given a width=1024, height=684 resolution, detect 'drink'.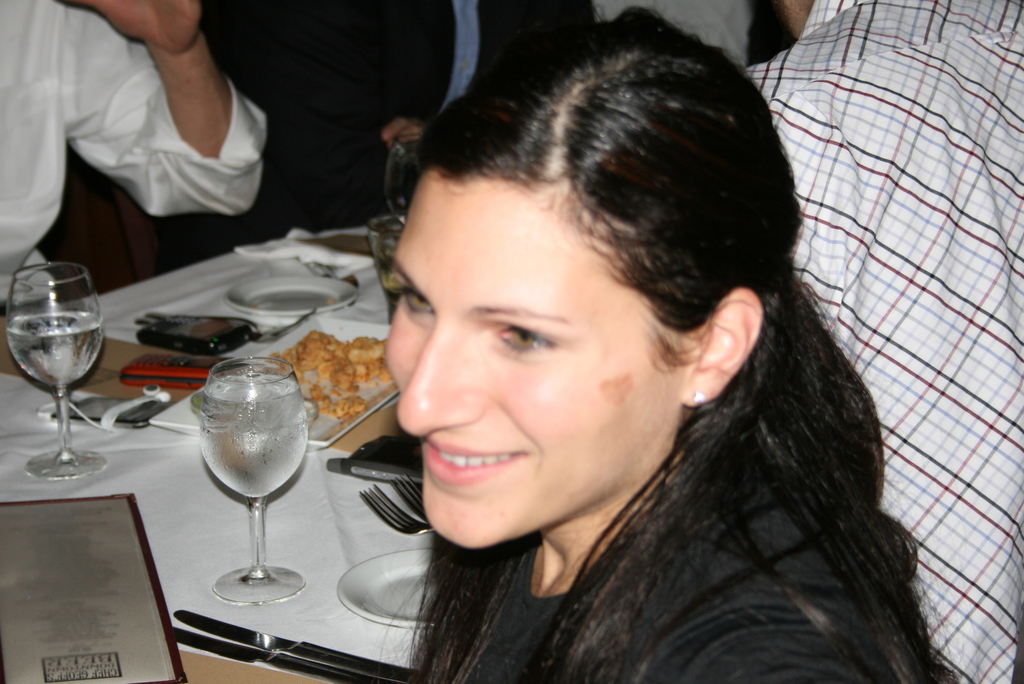
x1=2, y1=318, x2=100, y2=391.
